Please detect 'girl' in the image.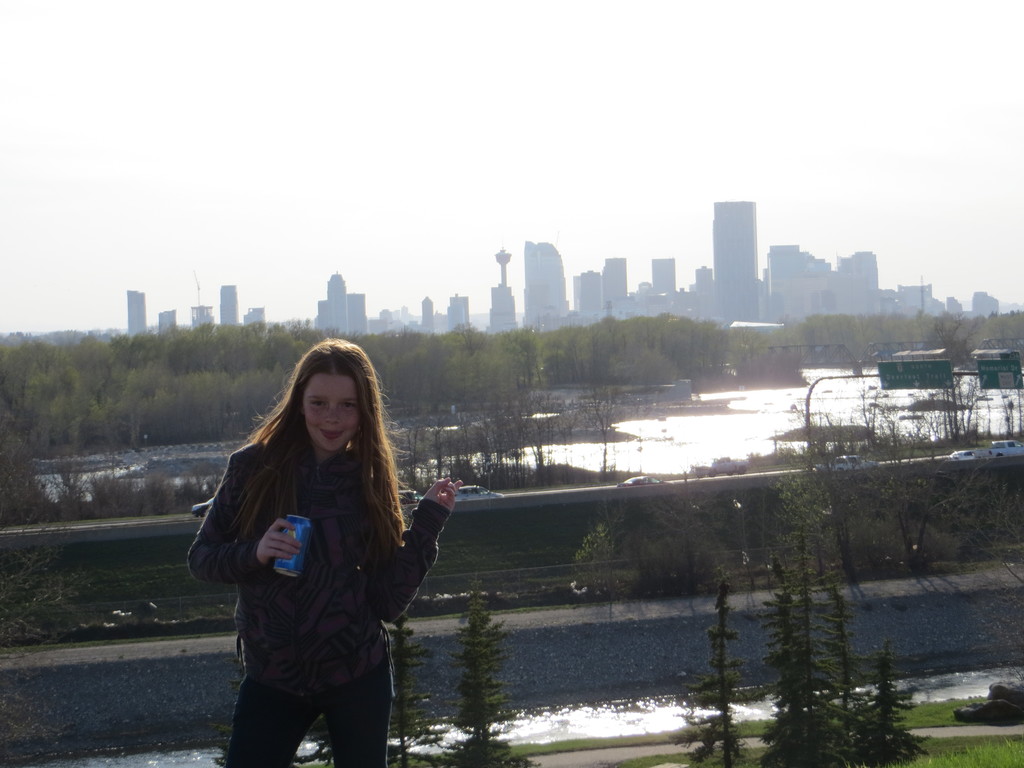
[189, 338, 461, 767].
